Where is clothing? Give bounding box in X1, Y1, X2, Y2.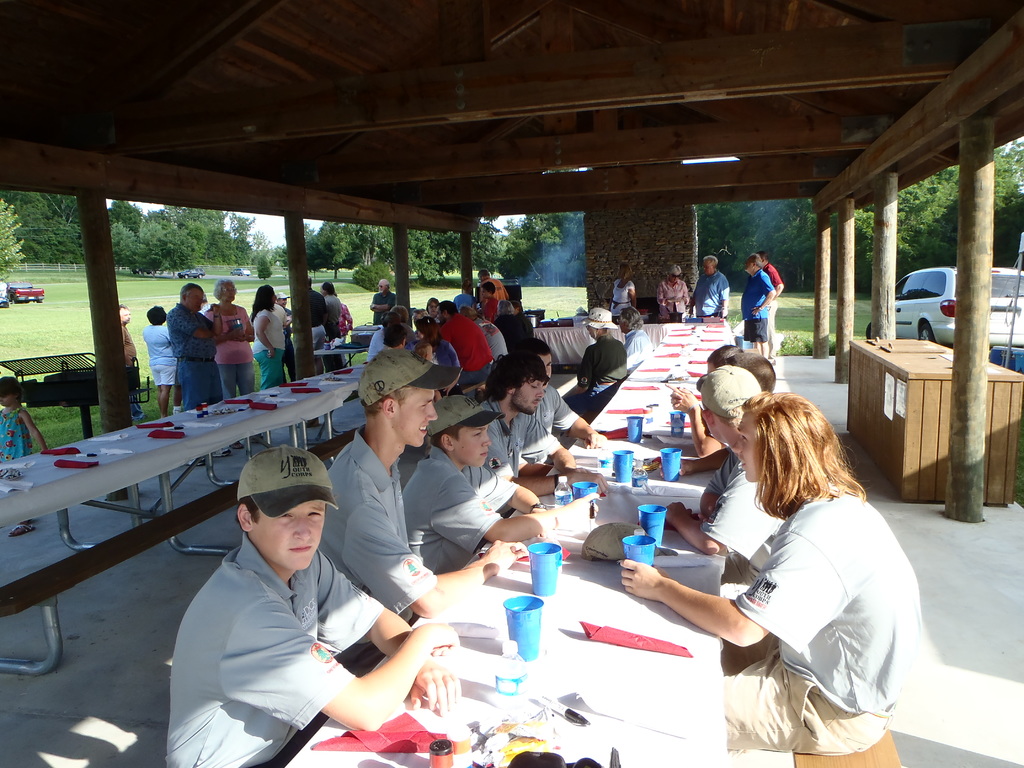
657, 263, 692, 320.
